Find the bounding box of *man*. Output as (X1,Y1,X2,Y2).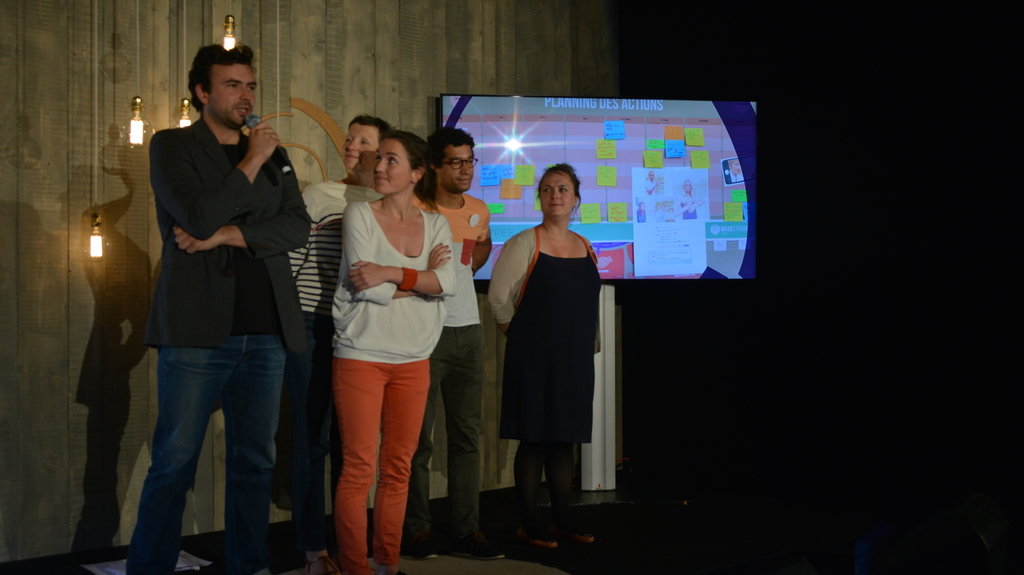
(403,125,514,558).
